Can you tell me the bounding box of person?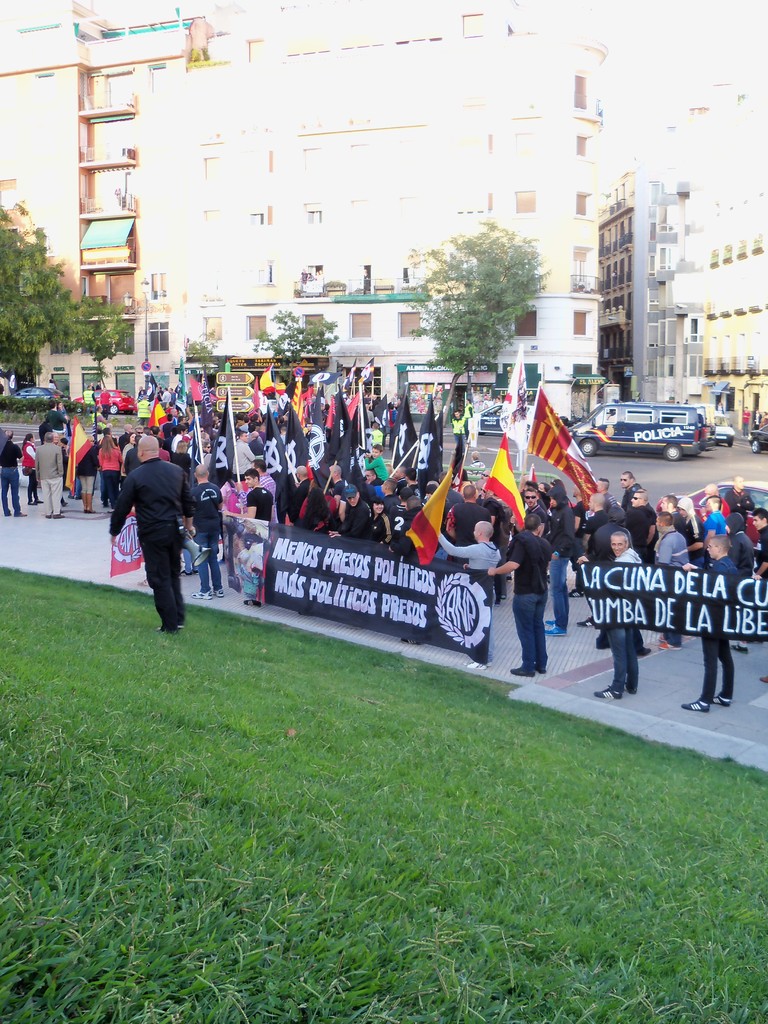
left=753, top=506, right=767, bottom=681.
